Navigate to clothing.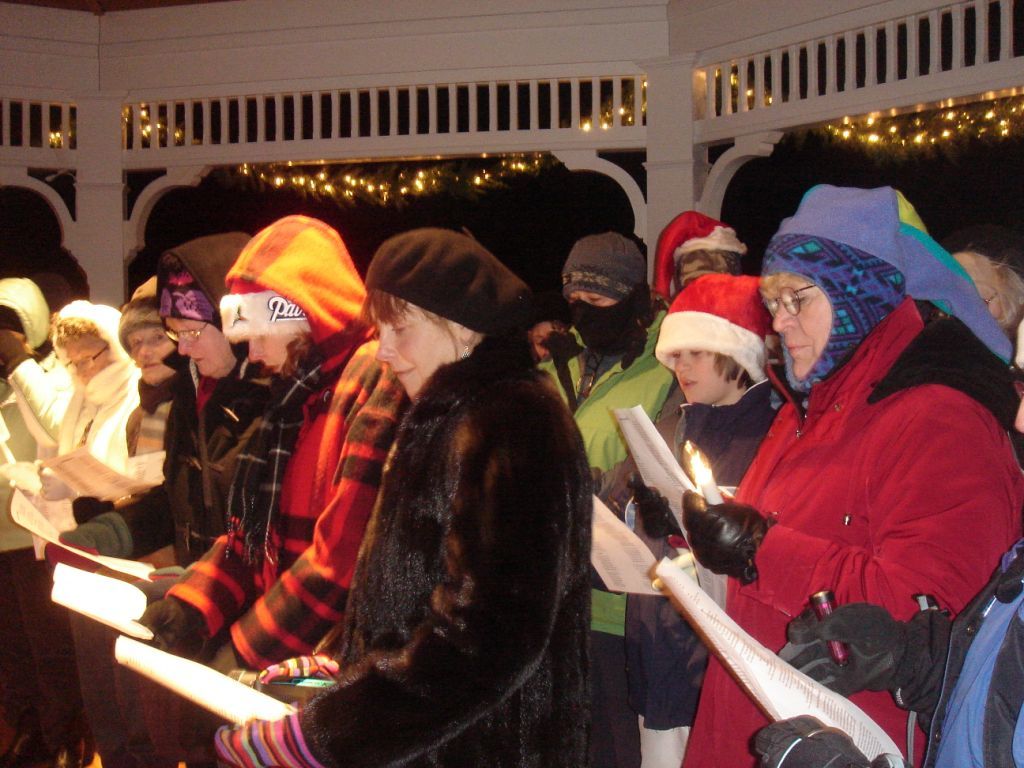
Navigation target: x1=56 y1=307 x2=122 y2=523.
